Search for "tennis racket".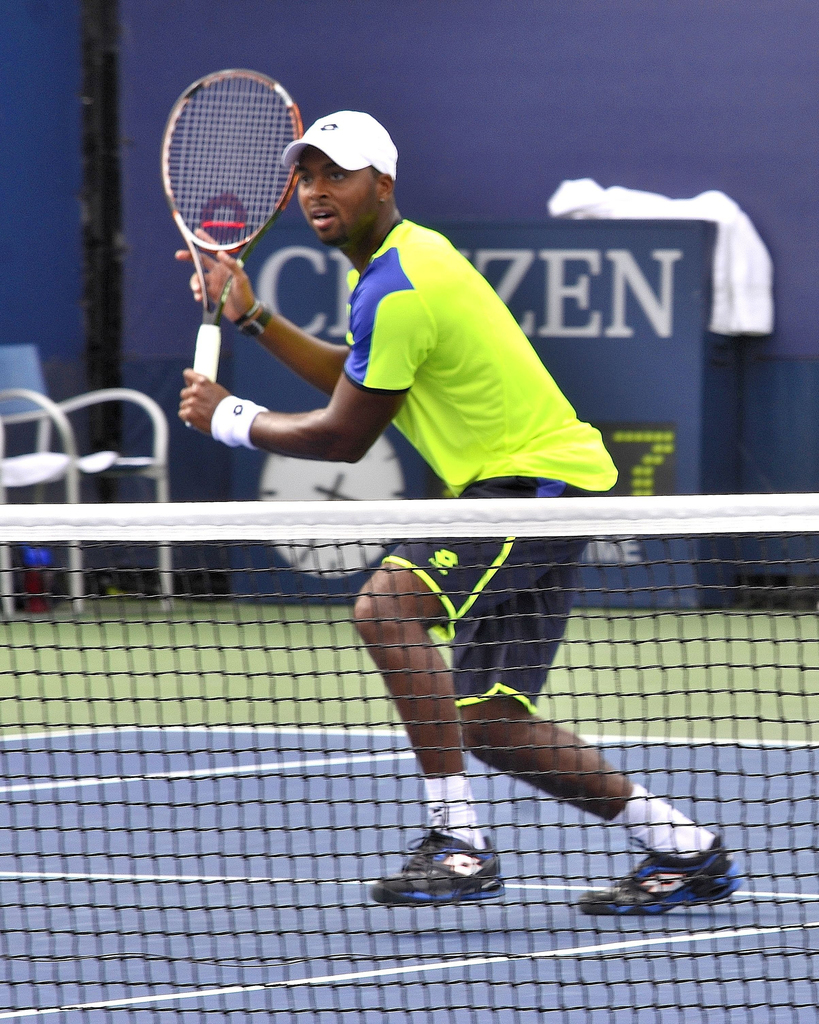
Found at bbox=(160, 65, 308, 429).
